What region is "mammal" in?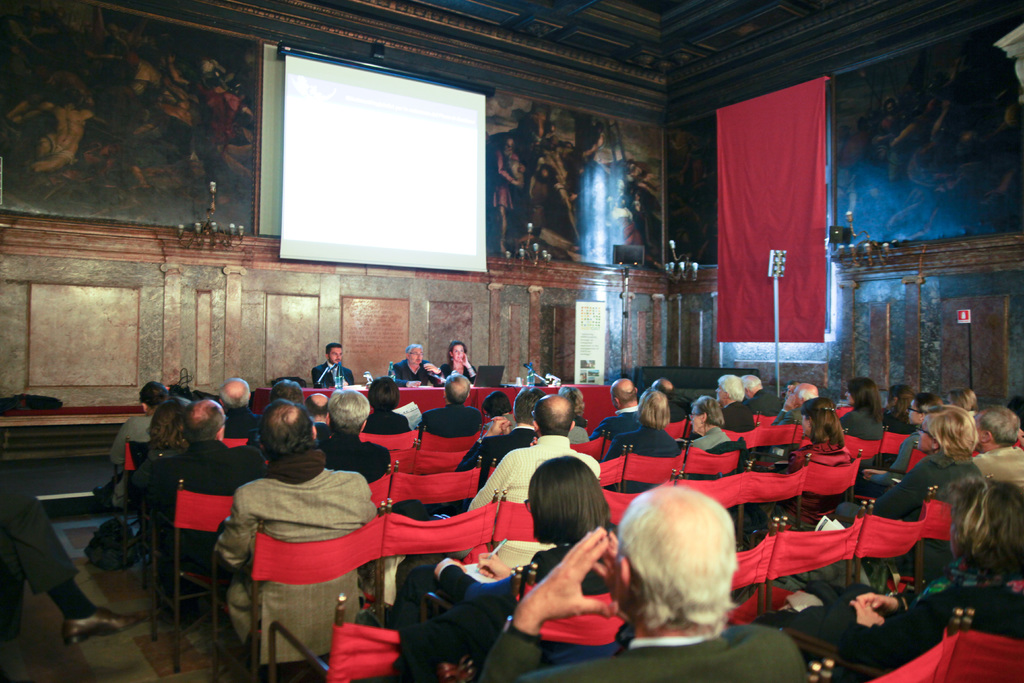
13:87:95:177.
